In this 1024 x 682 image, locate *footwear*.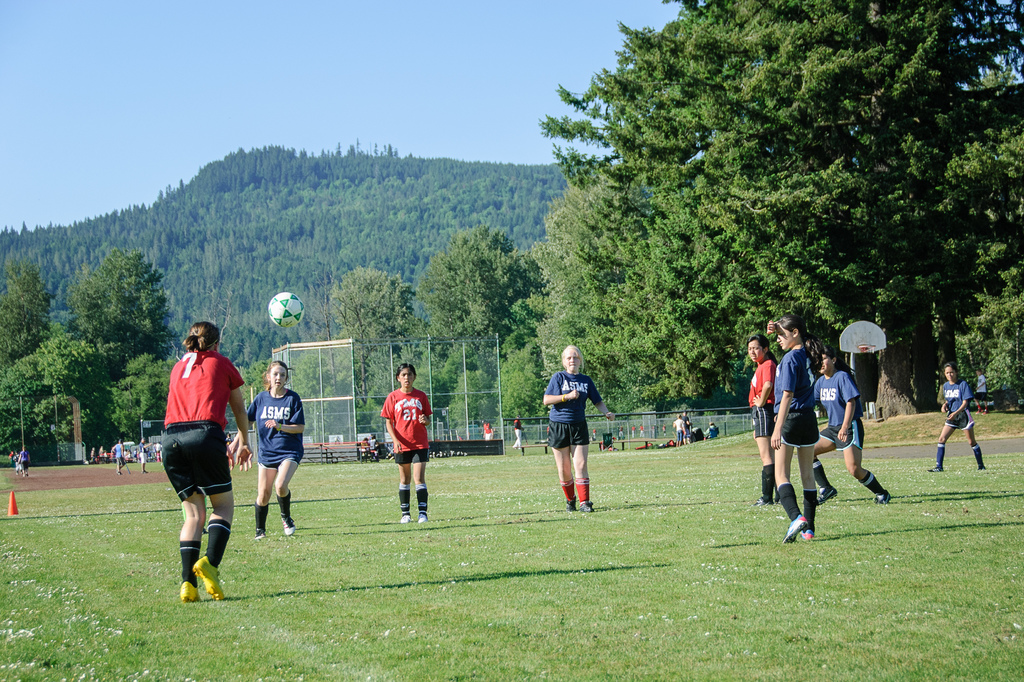
Bounding box: <region>772, 499, 781, 505</region>.
